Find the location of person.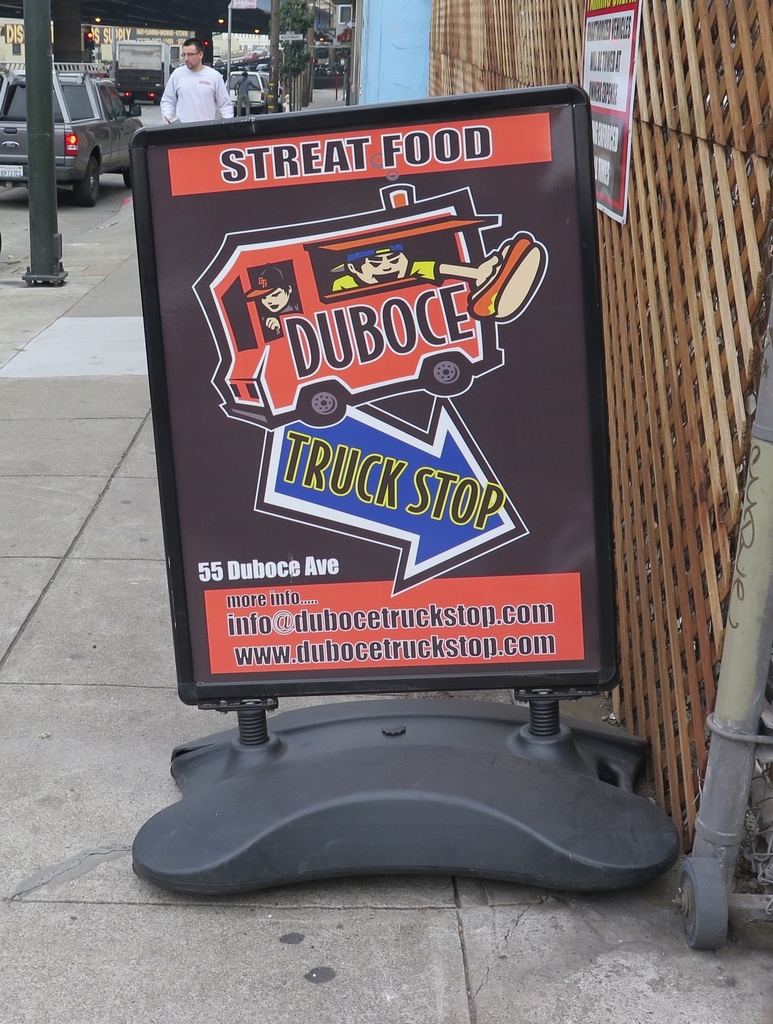
Location: detection(154, 33, 230, 124).
